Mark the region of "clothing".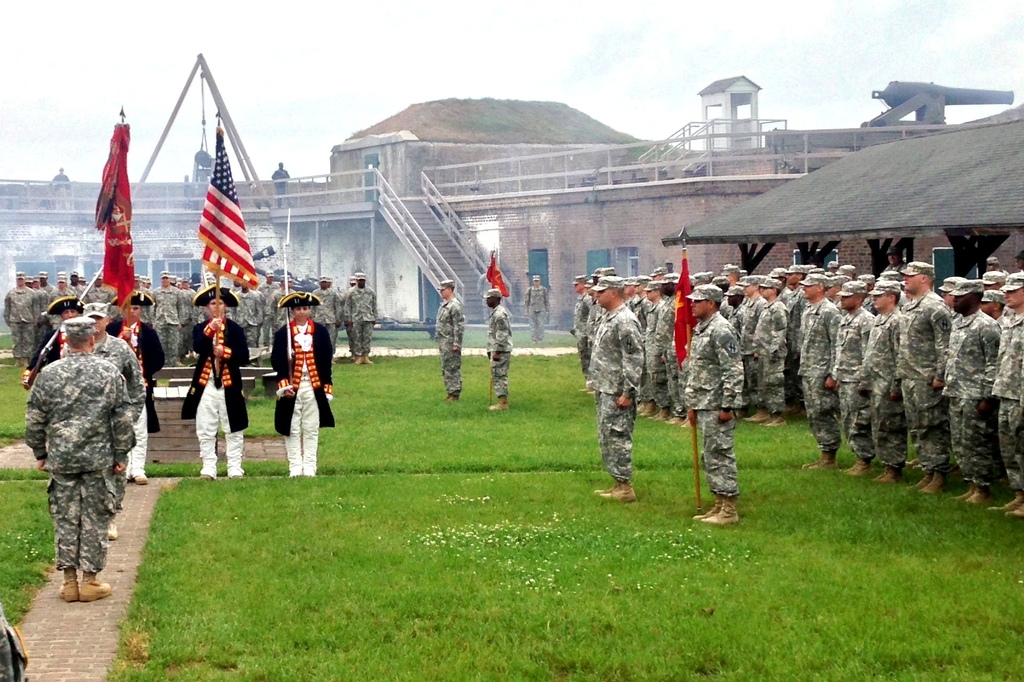
Region: 739 272 767 359.
